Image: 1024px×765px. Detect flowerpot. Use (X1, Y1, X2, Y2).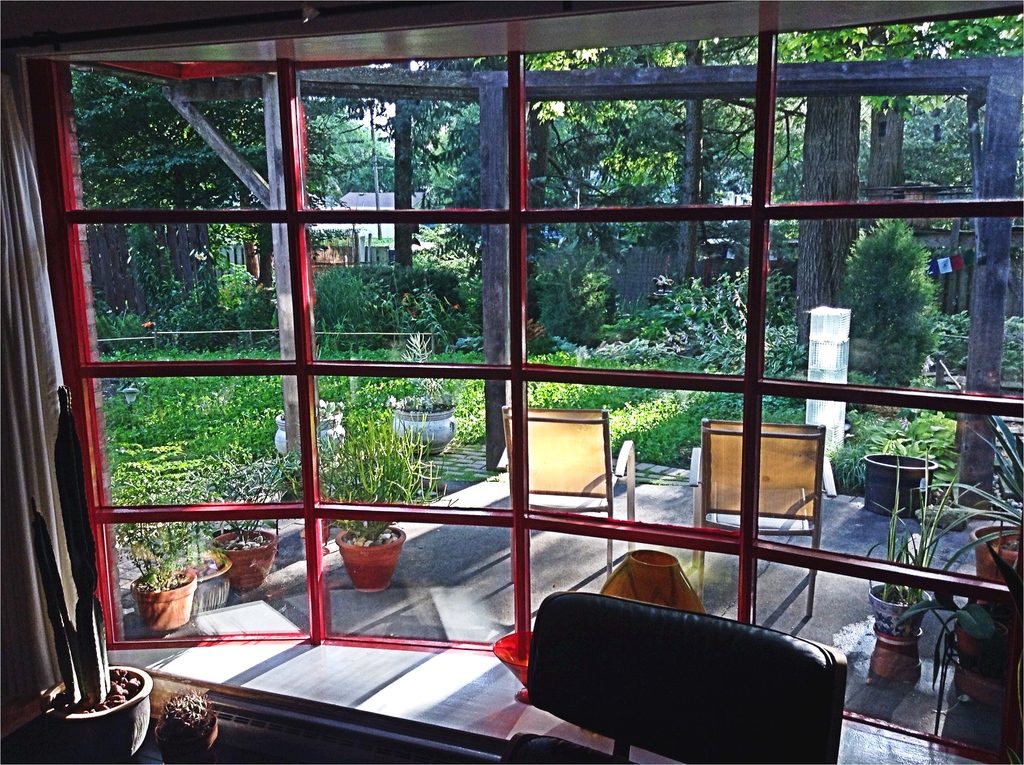
(332, 526, 406, 593).
